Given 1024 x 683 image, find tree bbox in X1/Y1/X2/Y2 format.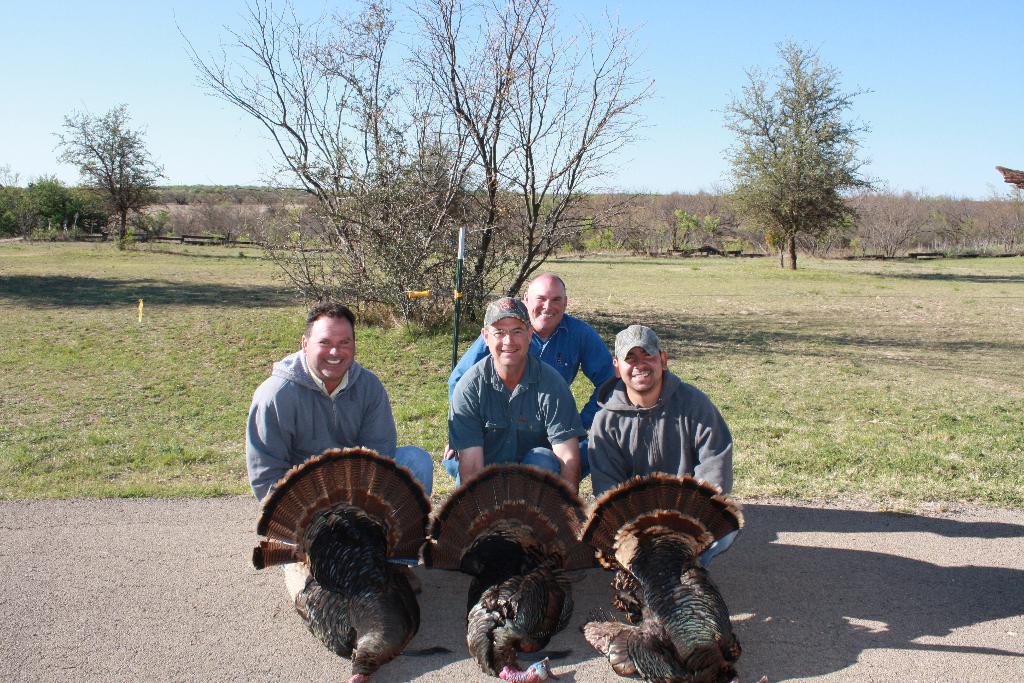
36/99/171/247.
